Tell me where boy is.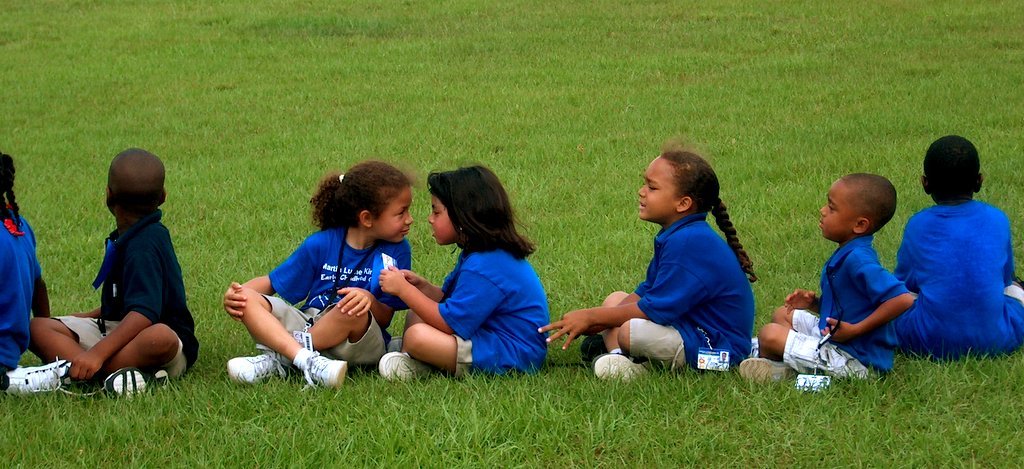
boy is at box(2, 147, 200, 393).
